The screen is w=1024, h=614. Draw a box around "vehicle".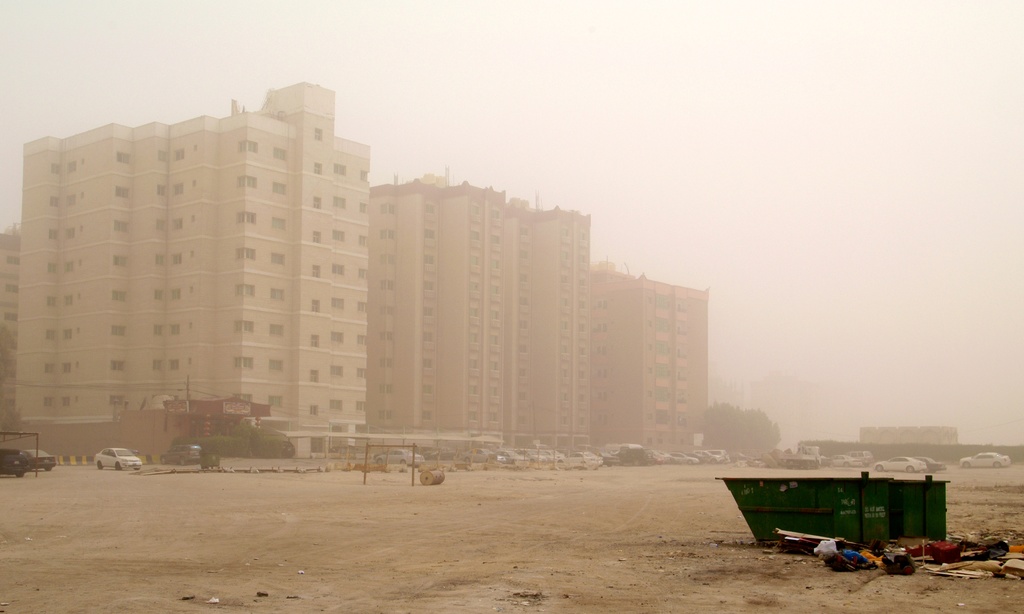
x1=917 y1=453 x2=943 y2=471.
